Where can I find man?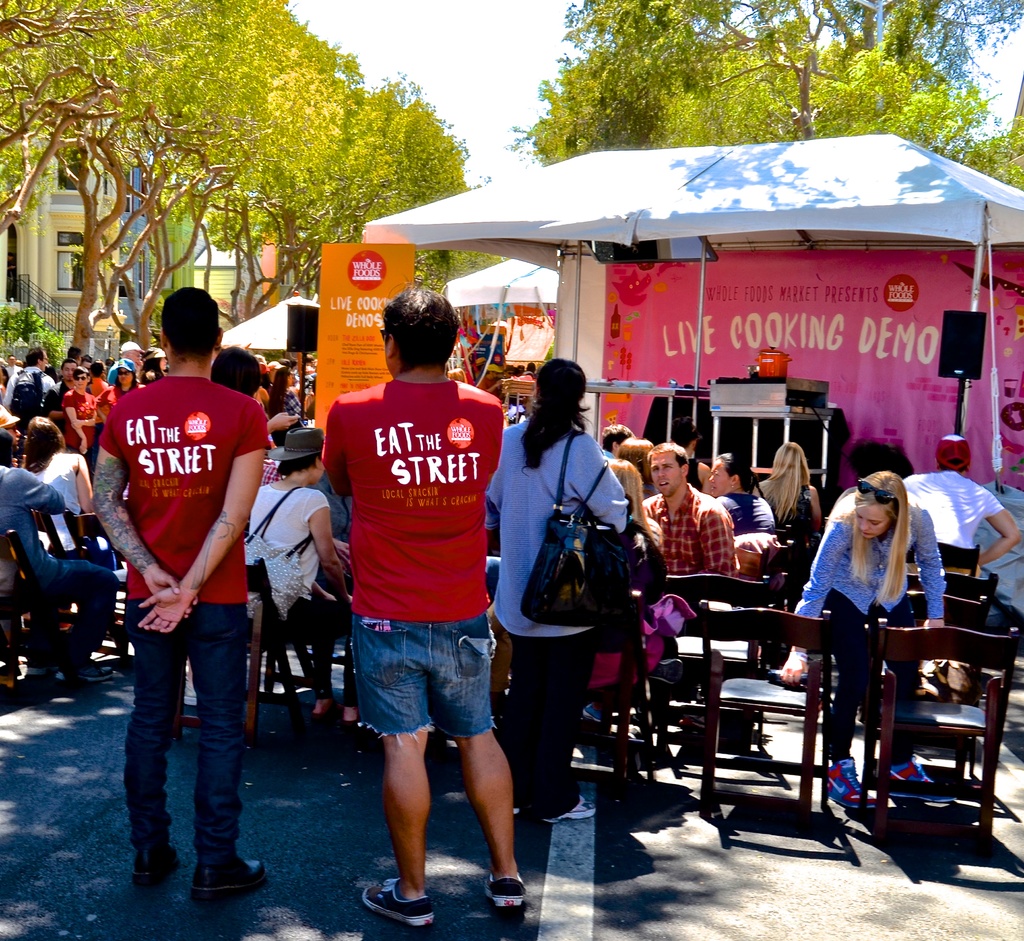
You can find it at 0:426:118:684.
